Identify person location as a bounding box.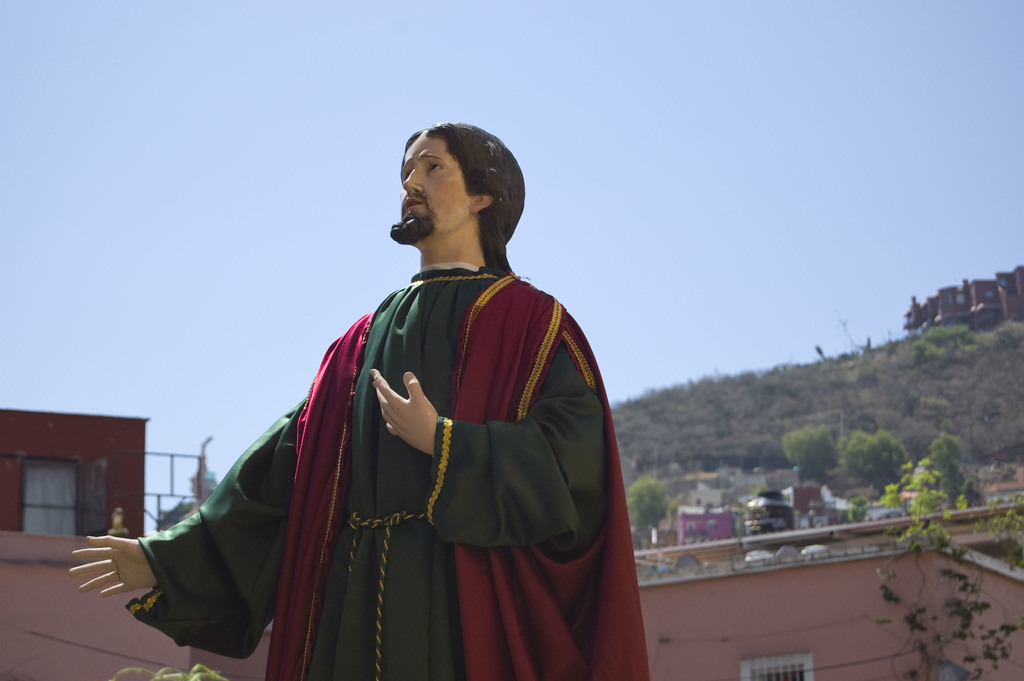
189 120 627 666.
